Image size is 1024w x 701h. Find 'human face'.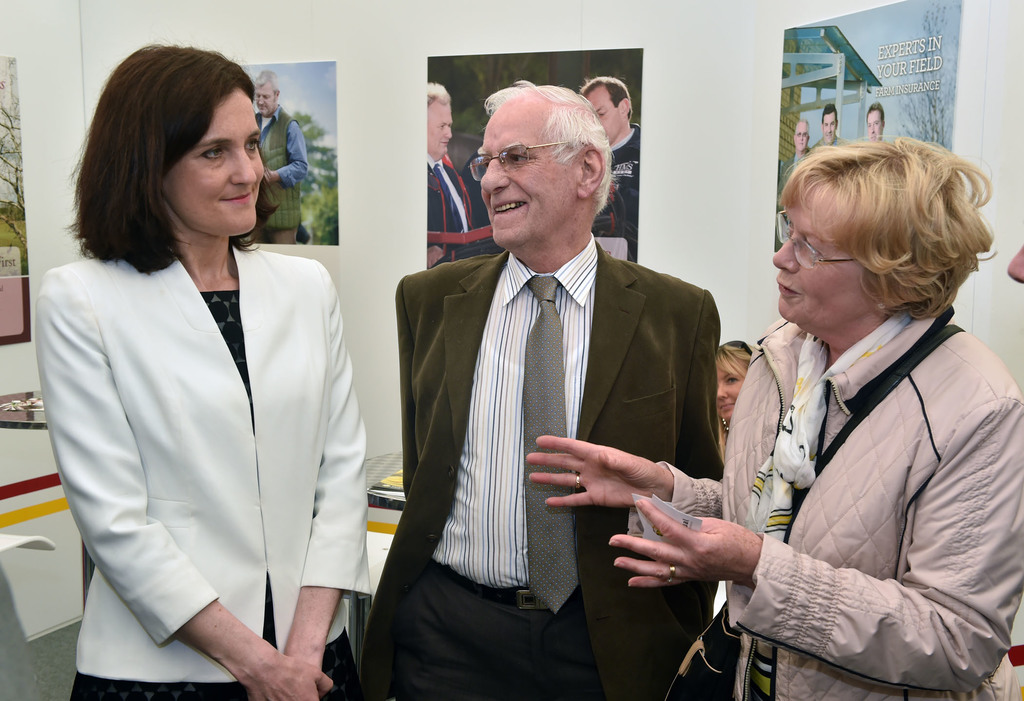
box(477, 108, 577, 248).
